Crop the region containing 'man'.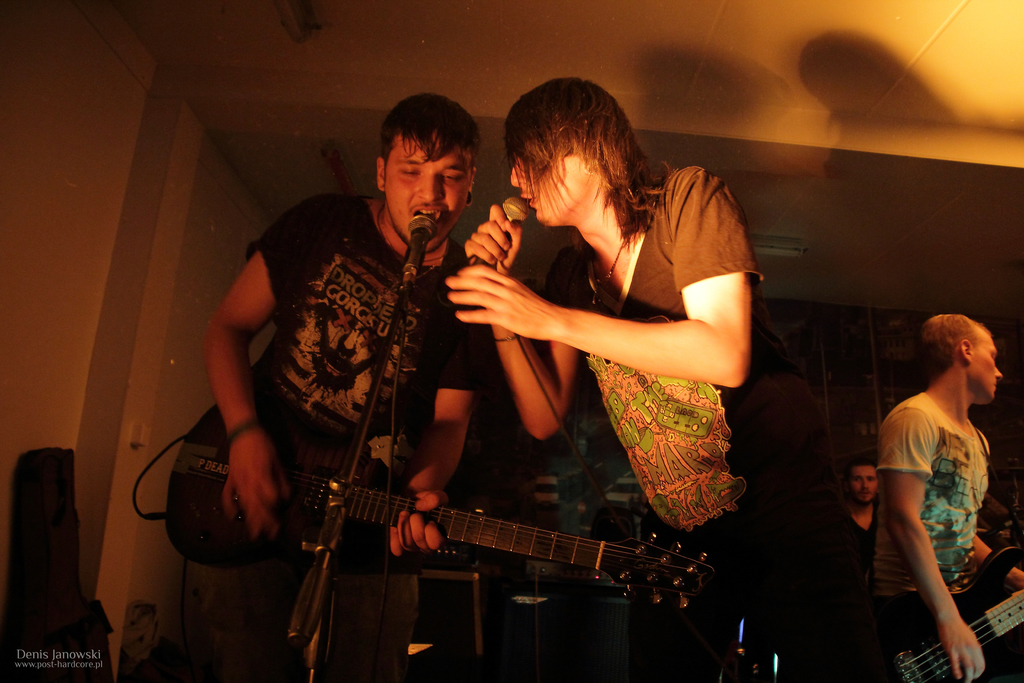
Crop region: left=855, top=299, right=1014, bottom=662.
